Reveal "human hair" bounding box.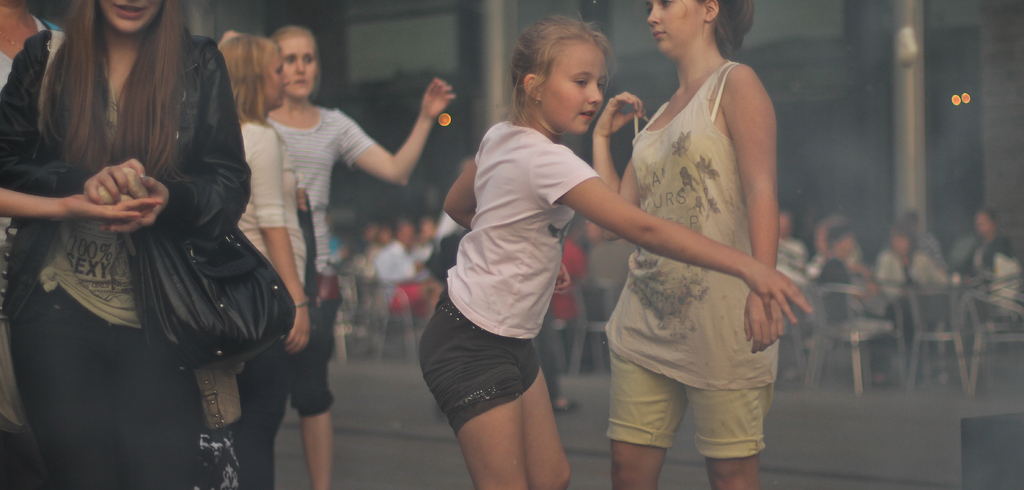
Revealed: left=215, top=33, right=289, bottom=147.
